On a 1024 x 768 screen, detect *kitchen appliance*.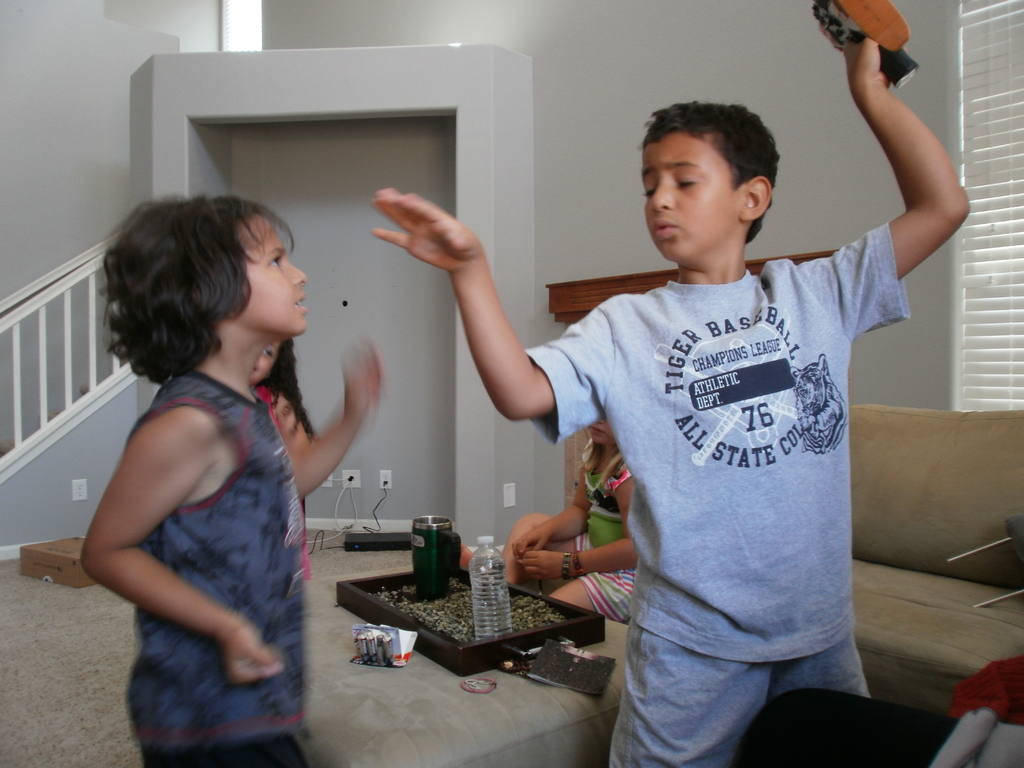
bbox(471, 538, 507, 643).
